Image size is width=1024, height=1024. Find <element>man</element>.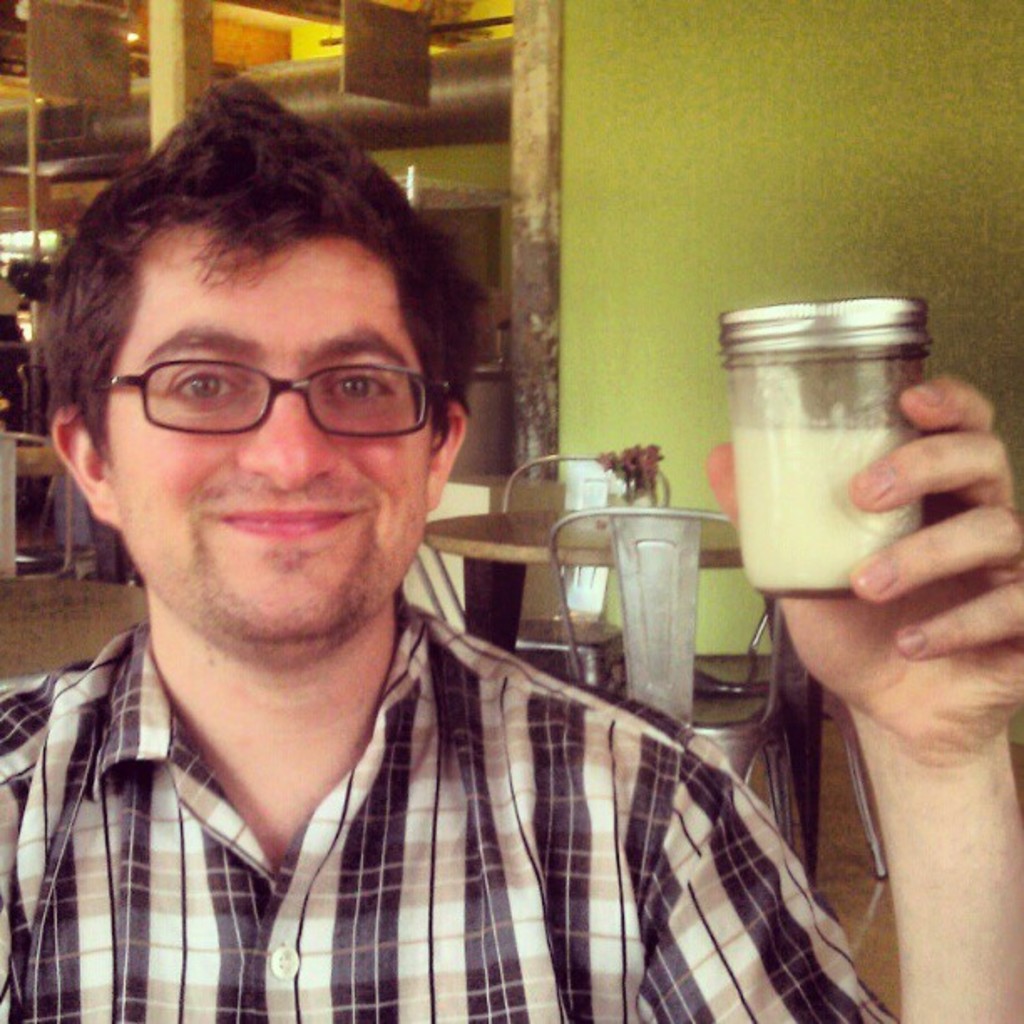
select_region(0, 139, 803, 997).
